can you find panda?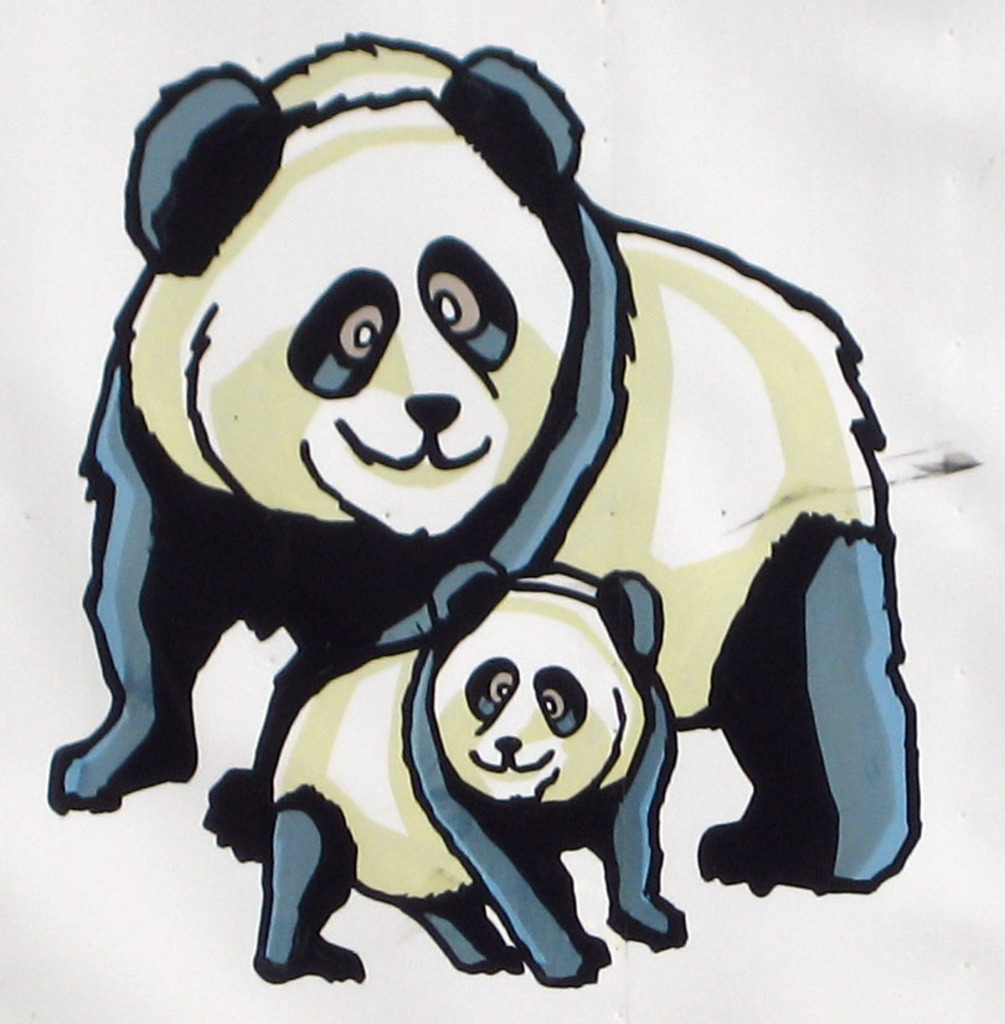
Yes, bounding box: [47,26,914,901].
